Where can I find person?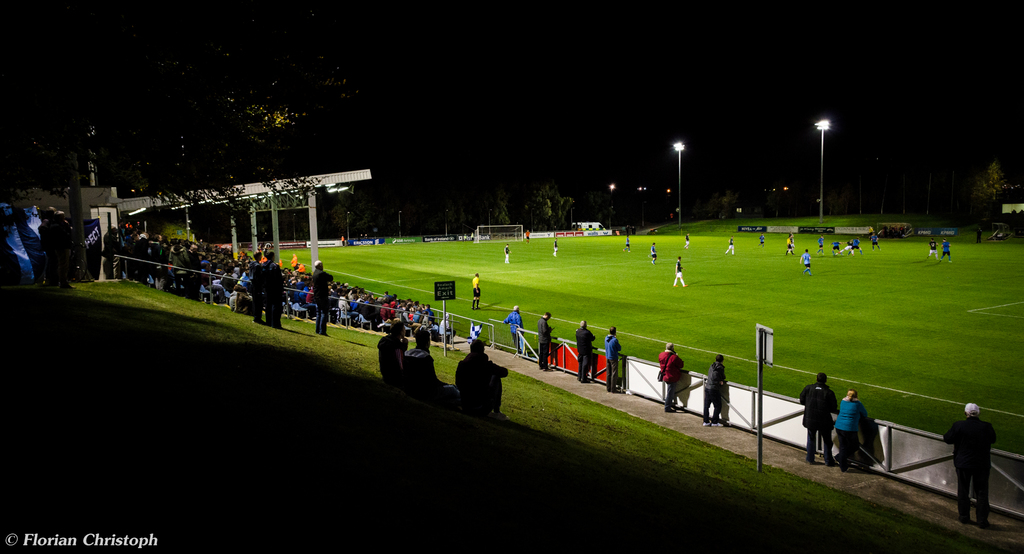
You can find it at [left=785, top=235, right=793, bottom=256].
